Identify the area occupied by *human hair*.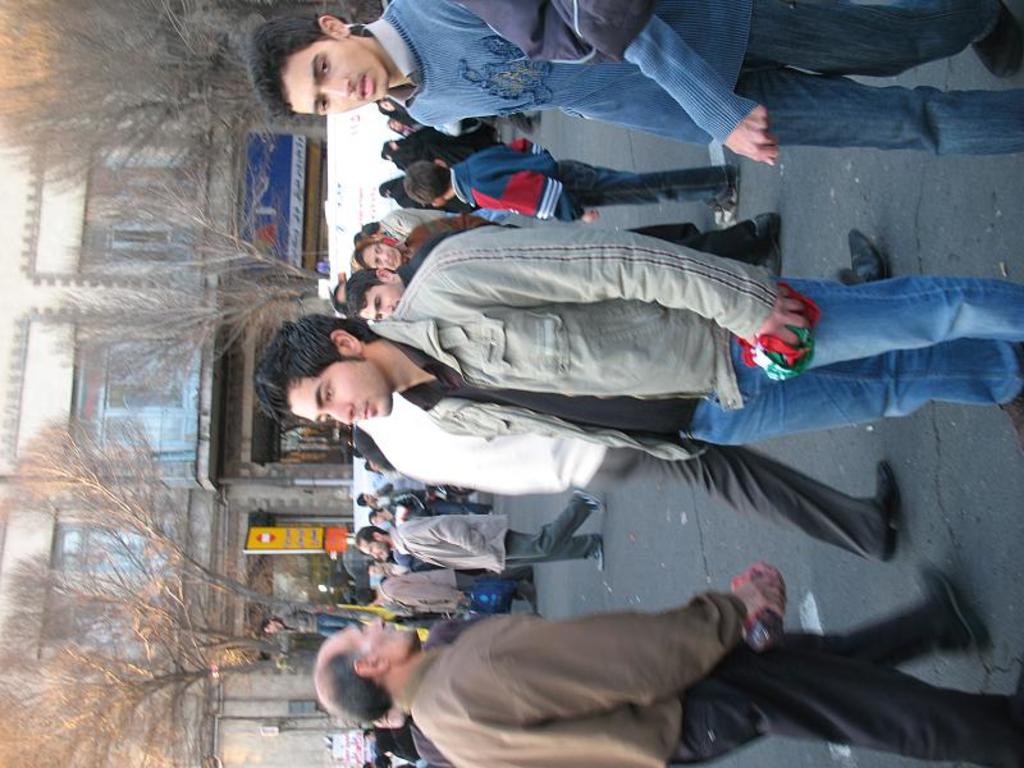
Area: bbox(355, 494, 369, 506).
